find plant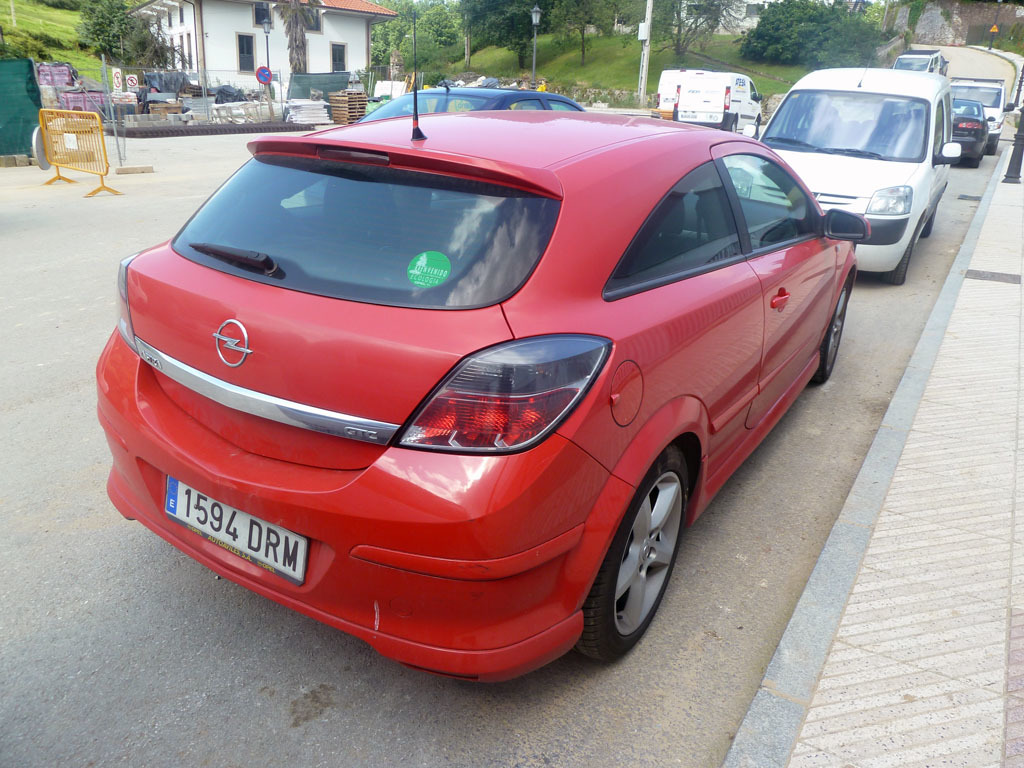
(left=965, top=12, right=1023, bottom=63)
